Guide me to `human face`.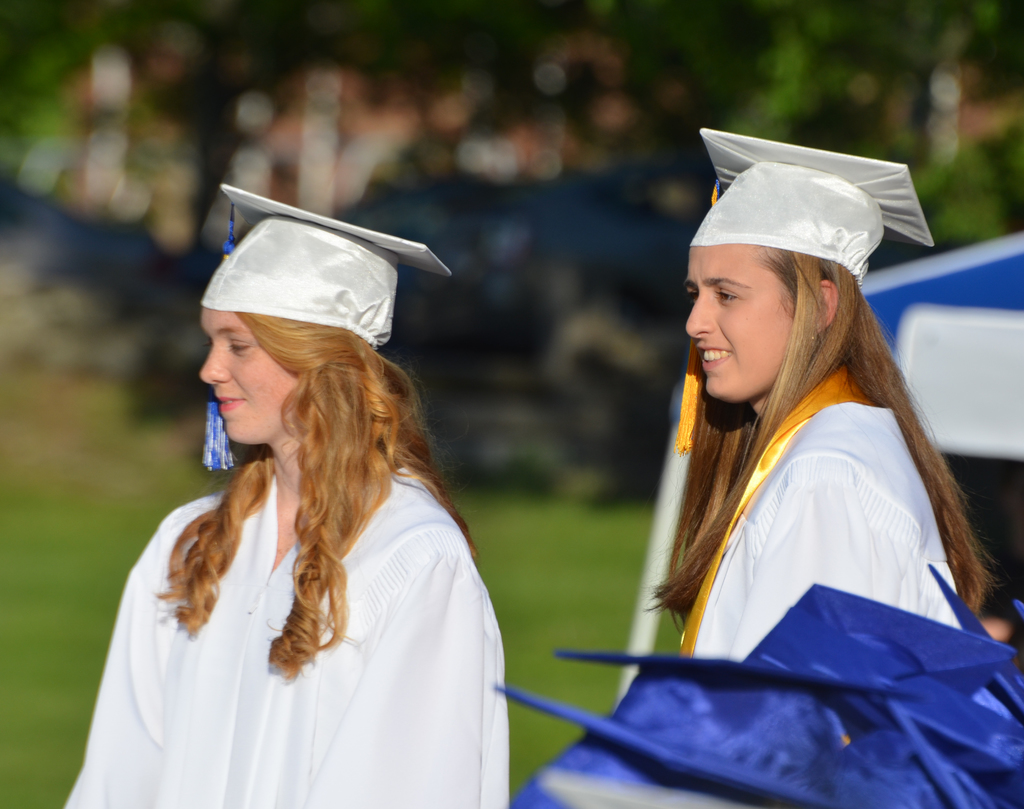
Guidance: (x1=687, y1=241, x2=801, y2=405).
